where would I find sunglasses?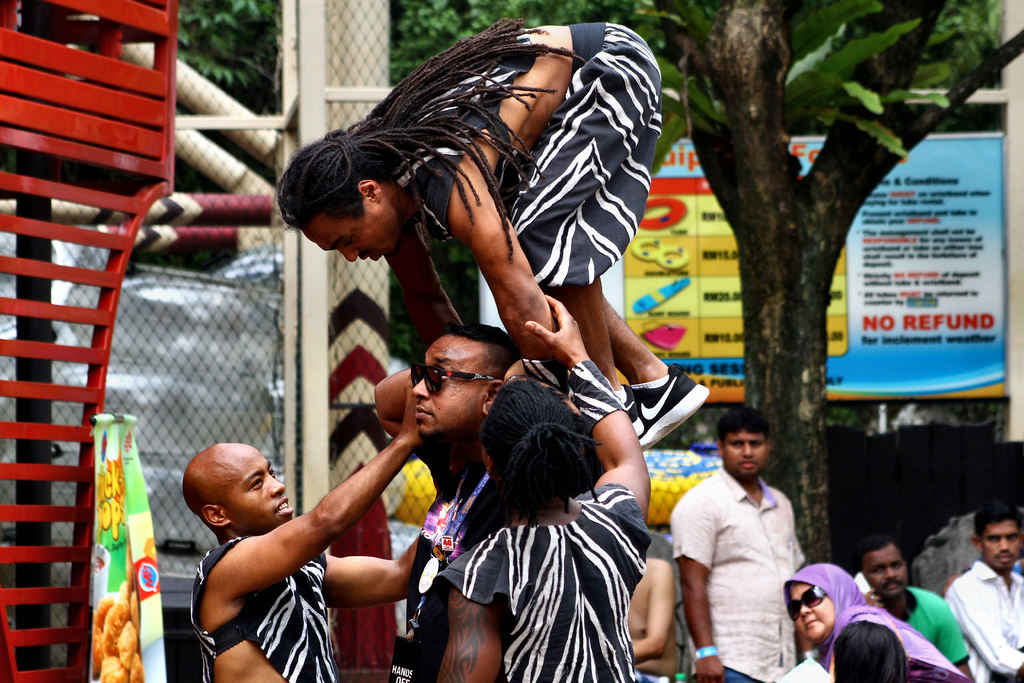
At <region>787, 588, 826, 623</region>.
